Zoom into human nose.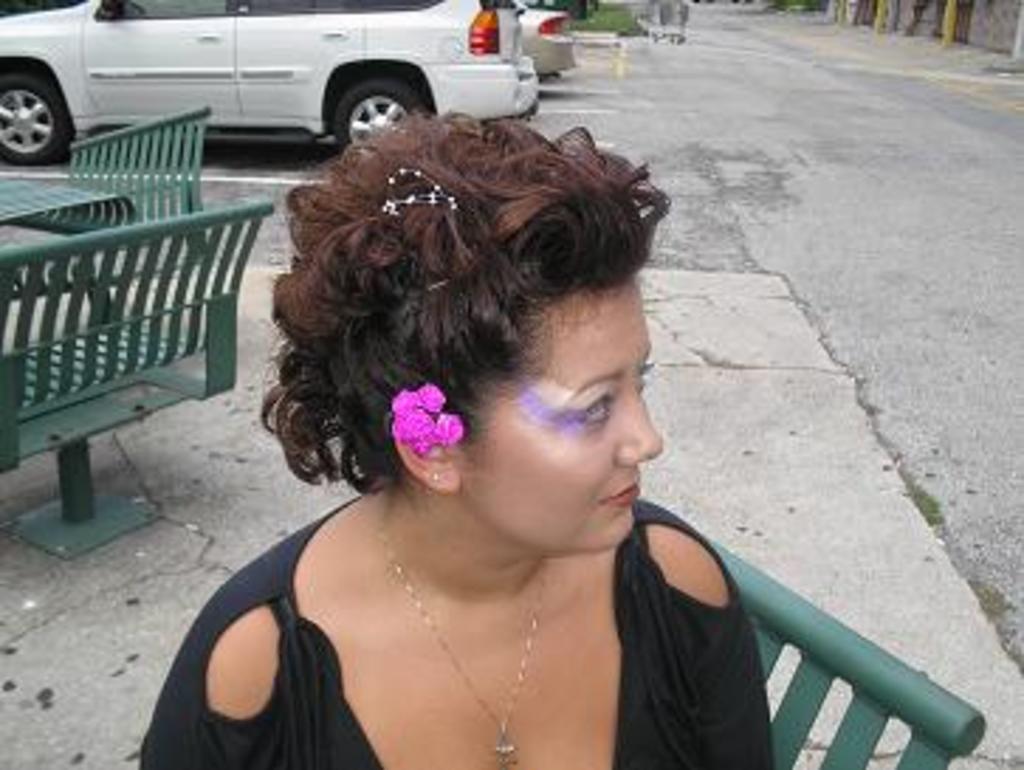
Zoom target: l=612, t=386, r=666, b=474.
